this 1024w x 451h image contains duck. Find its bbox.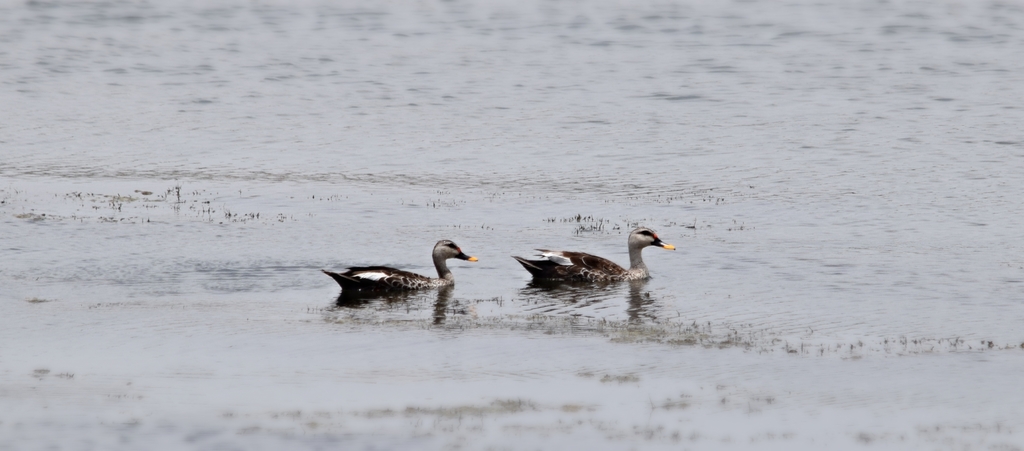
(321, 234, 484, 301).
